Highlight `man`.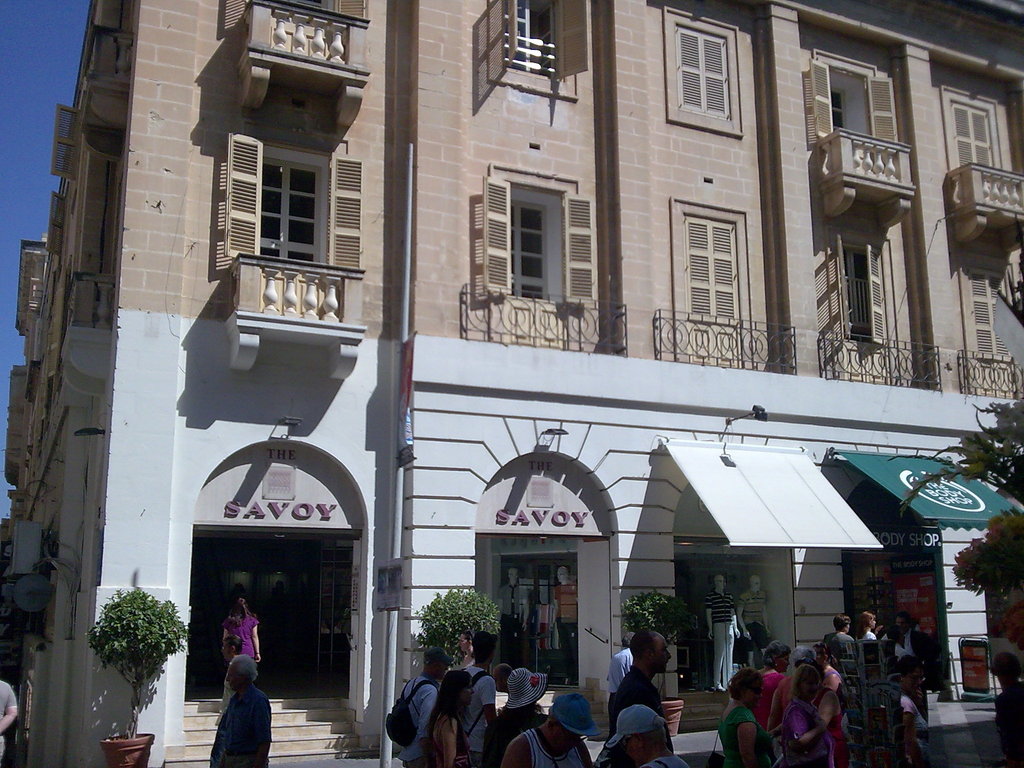
Highlighted region: bbox(495, 564, 529, 659).
